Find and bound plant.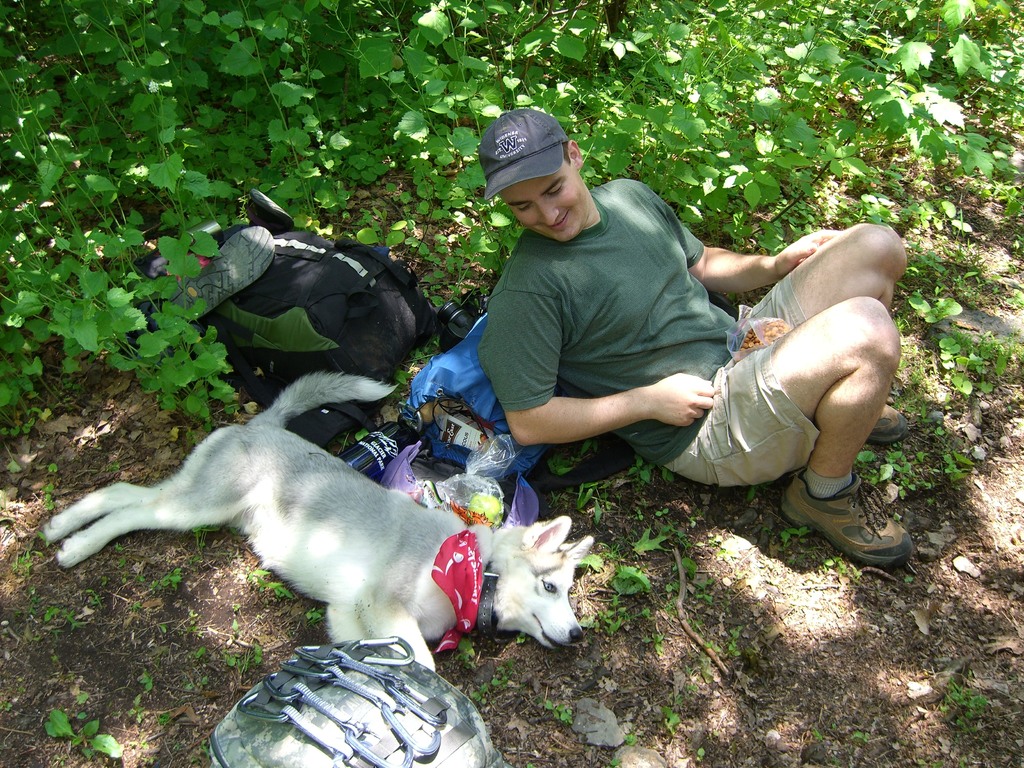
Bound: (136, 668, 156, 689).
